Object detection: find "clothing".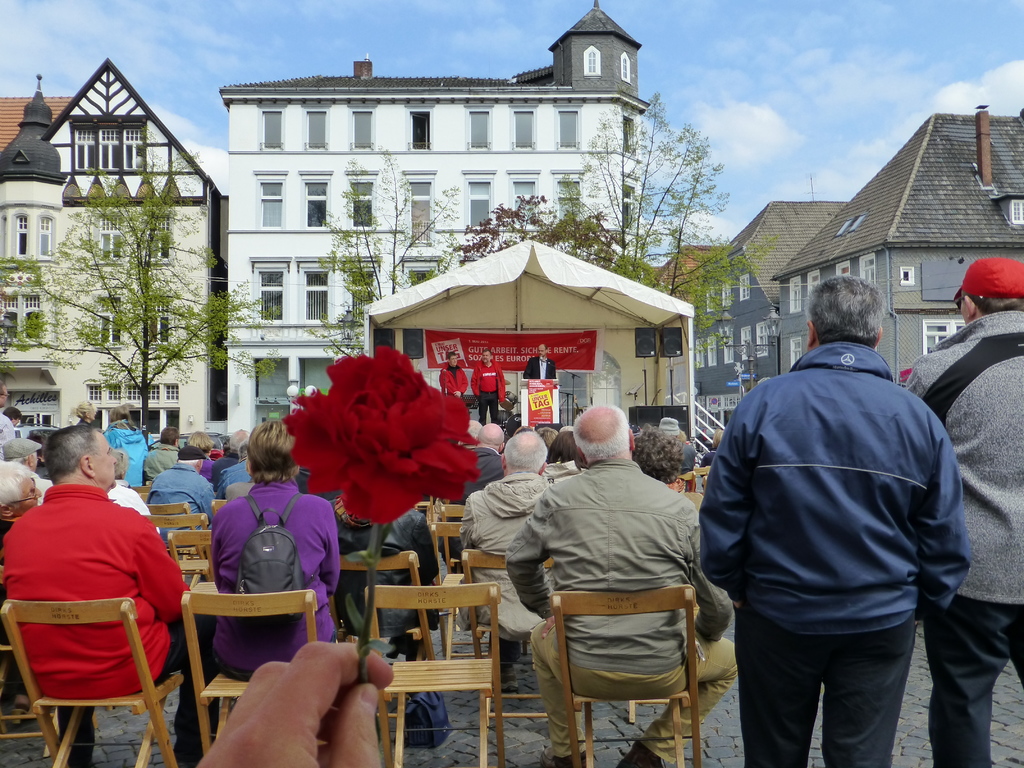
(left=907, top=309, right=1023, bottom=767).
